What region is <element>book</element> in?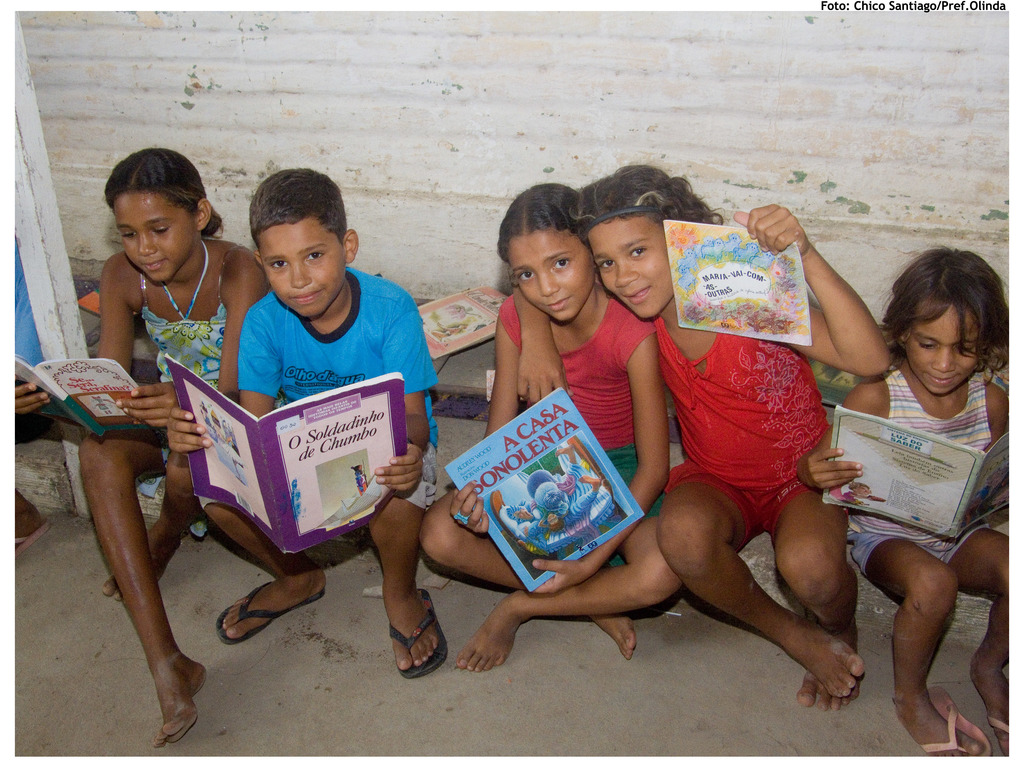
bbox(815, 406, 1023, 544).
